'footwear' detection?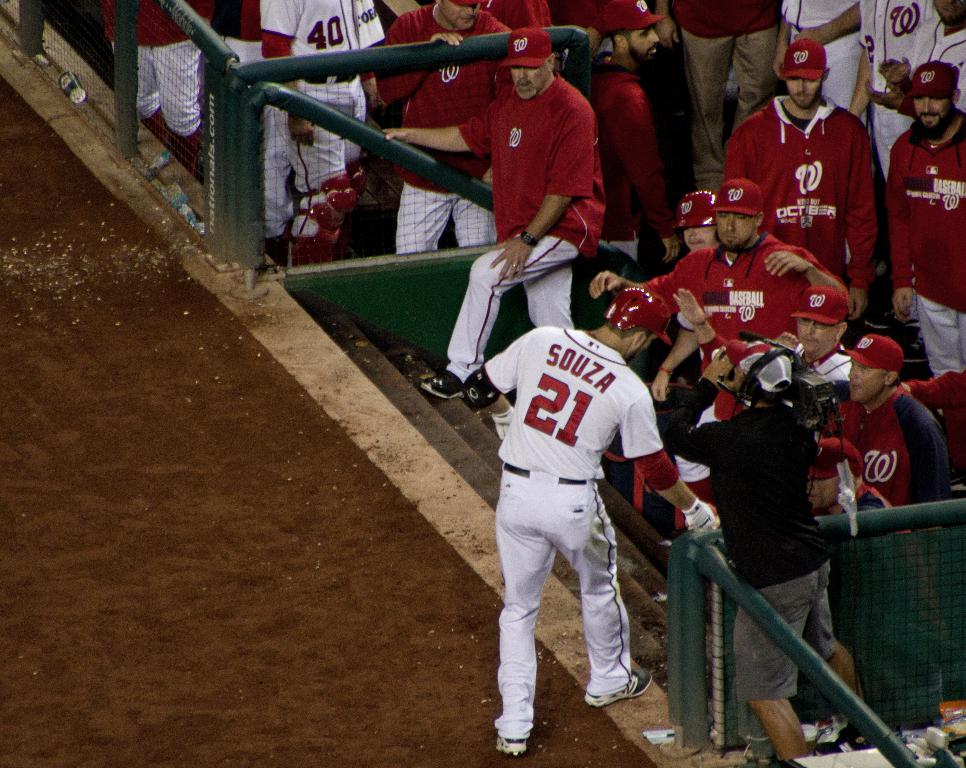
bbox=[419, 366, 468, 395]
